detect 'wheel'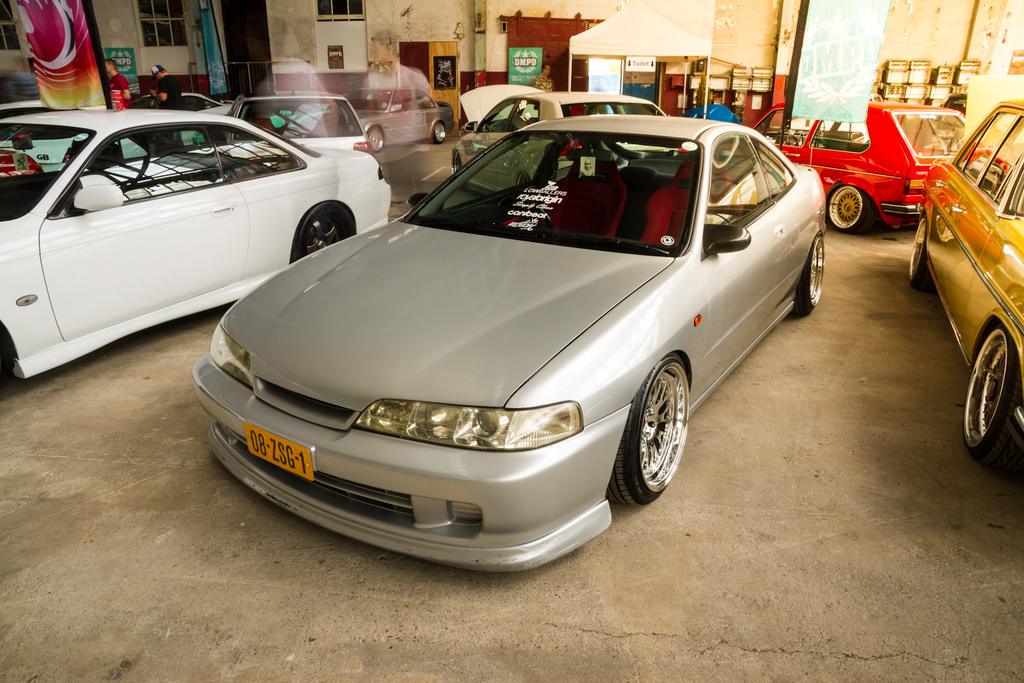
pyautogui.locateOnScreen(911, 215, 934, 286)
